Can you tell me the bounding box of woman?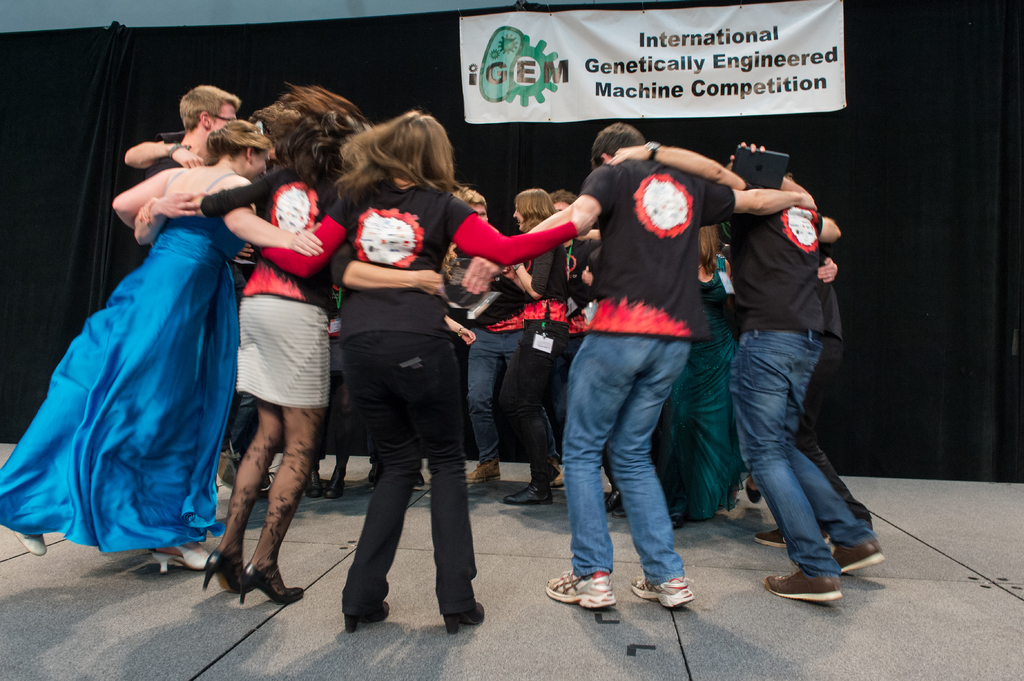
x1=0 y1=113 x2=330 y2=582.
